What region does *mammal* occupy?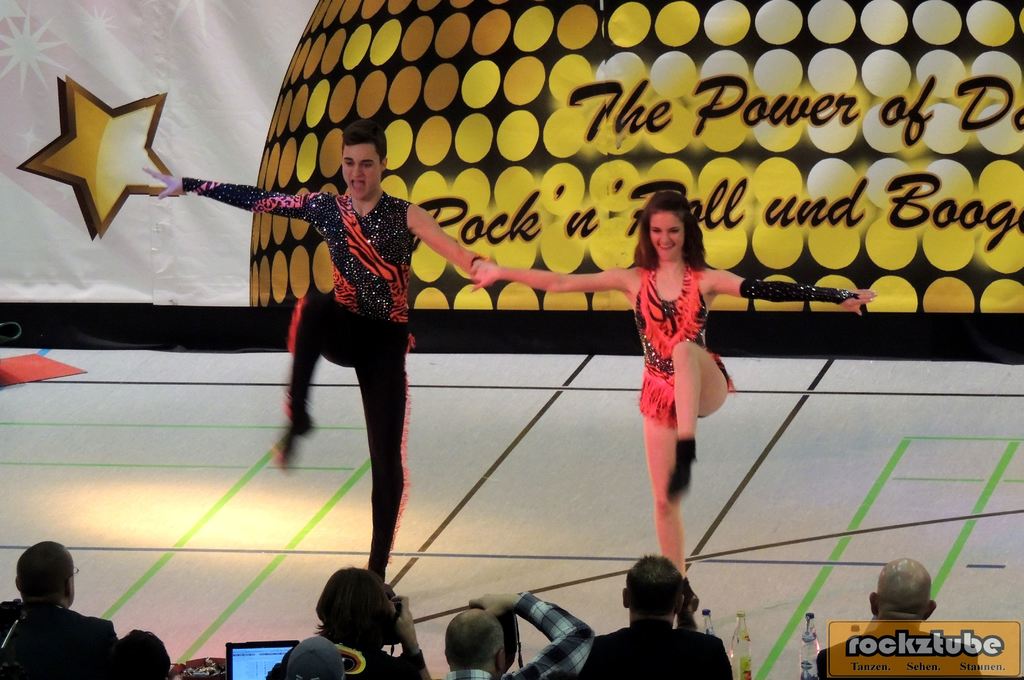
detection(0, 535, 120, 679).
